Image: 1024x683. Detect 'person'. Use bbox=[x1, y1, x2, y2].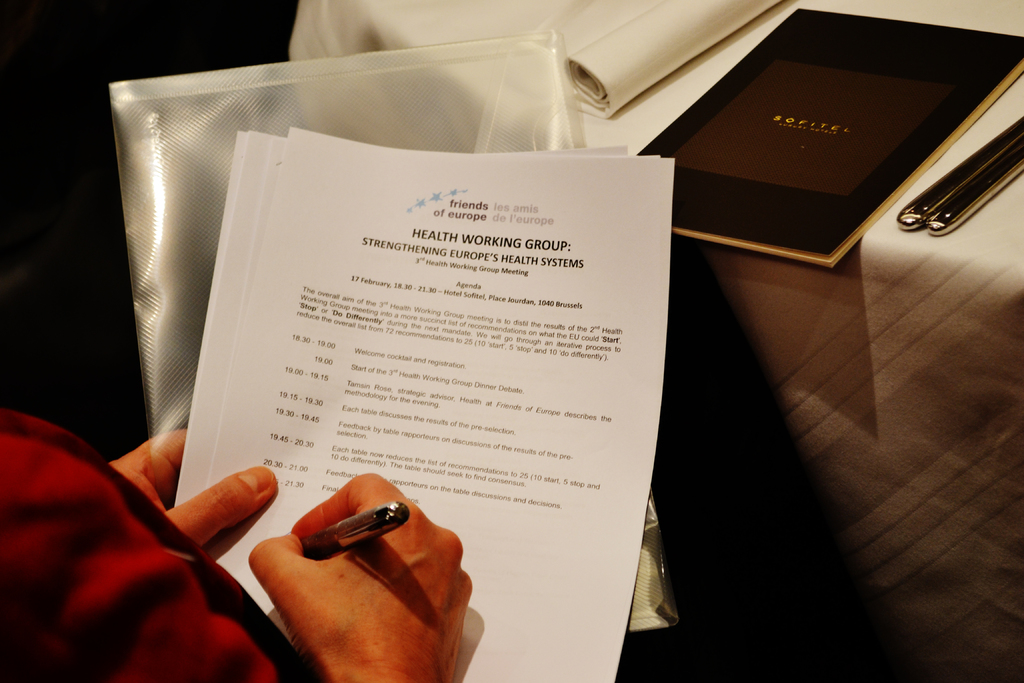
bbox=[0, 413, 473, 682].
